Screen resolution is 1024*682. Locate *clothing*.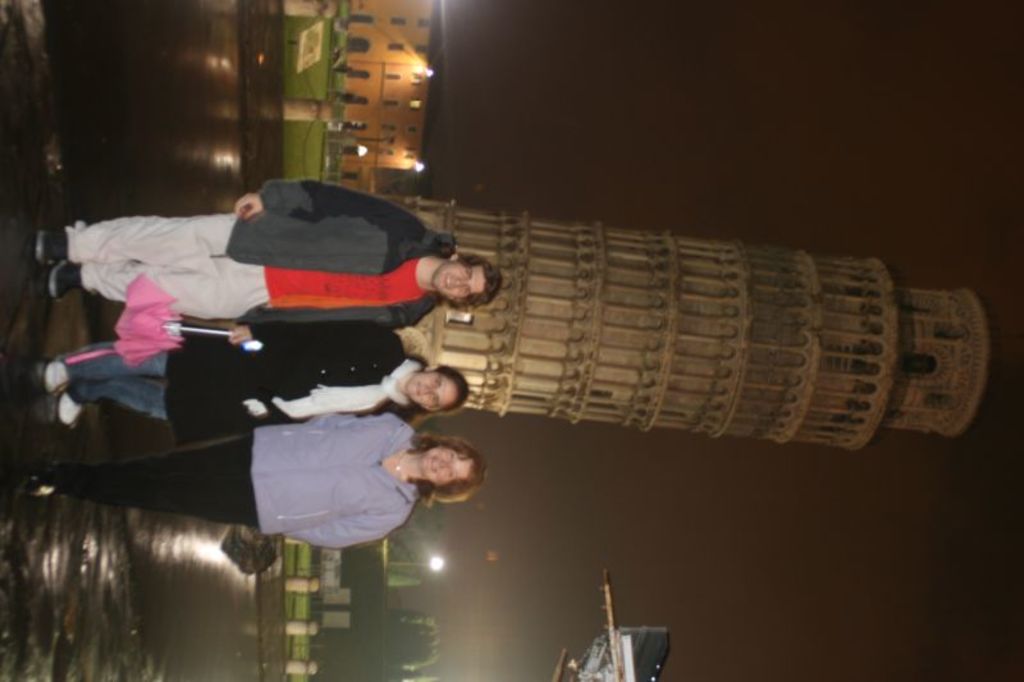
rect(248, 422, 422, 550).
